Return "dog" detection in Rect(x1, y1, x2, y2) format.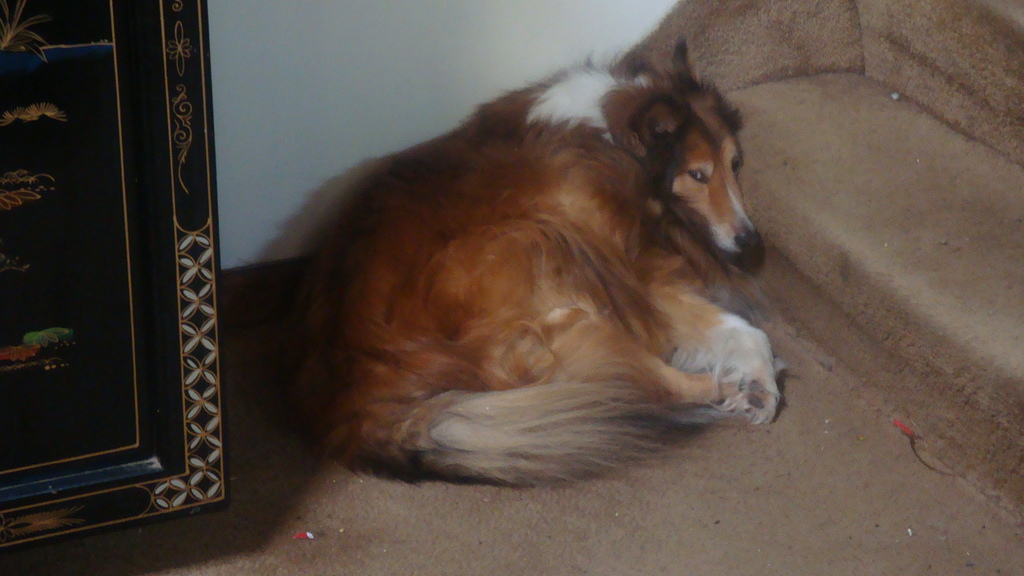
Rect(295, 40, 790, 492).
